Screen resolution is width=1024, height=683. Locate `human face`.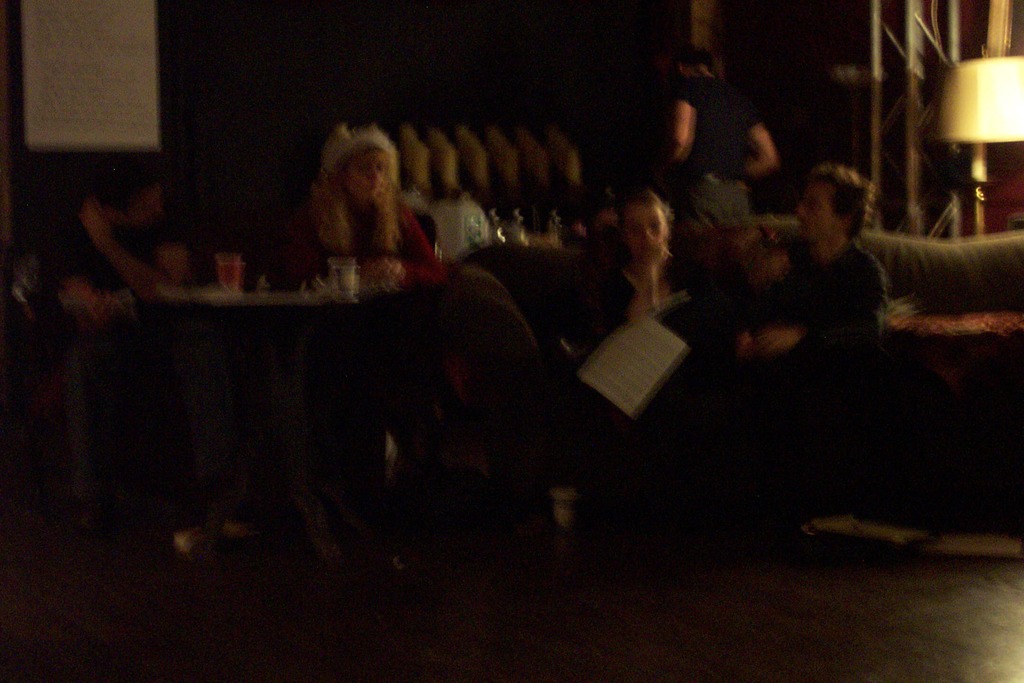
locate(627, 204, 669, 258).
